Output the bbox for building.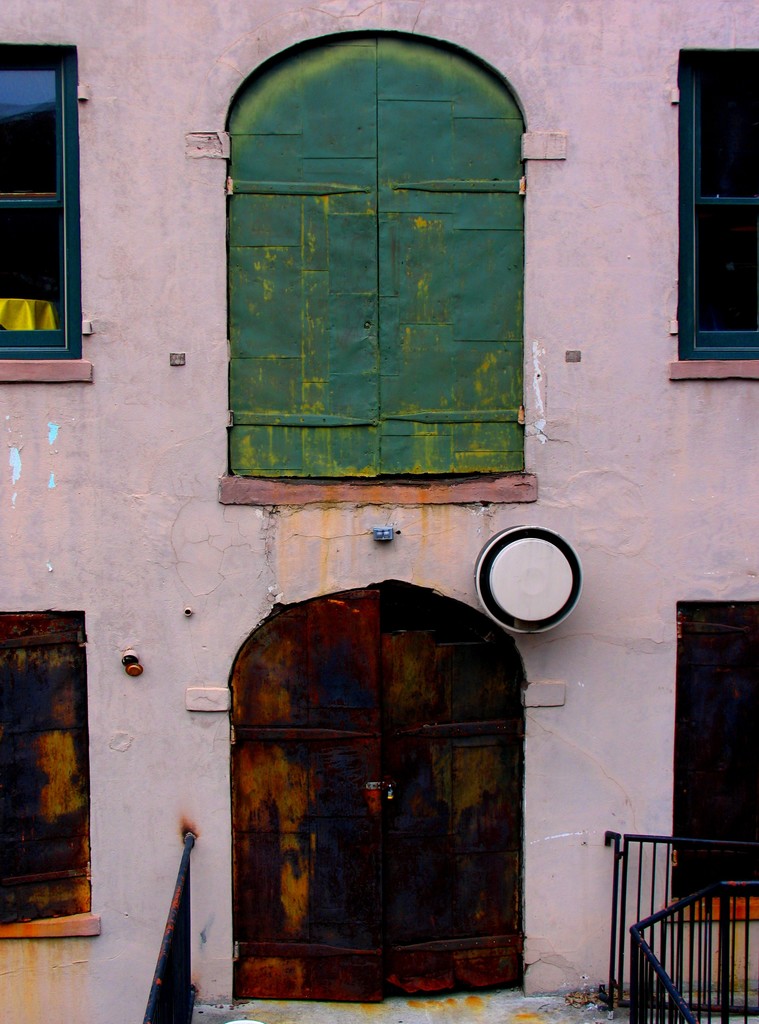
<box>0,0,756,1023</box>.
